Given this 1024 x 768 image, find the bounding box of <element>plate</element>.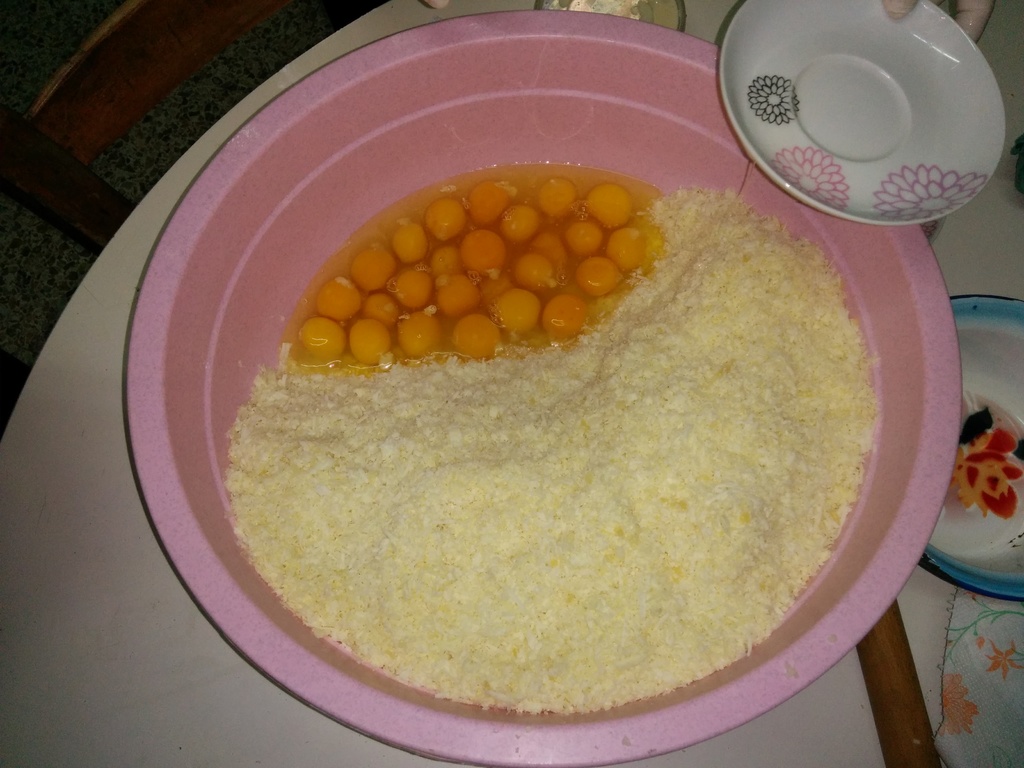
crop(122, 0, 966, 767).
